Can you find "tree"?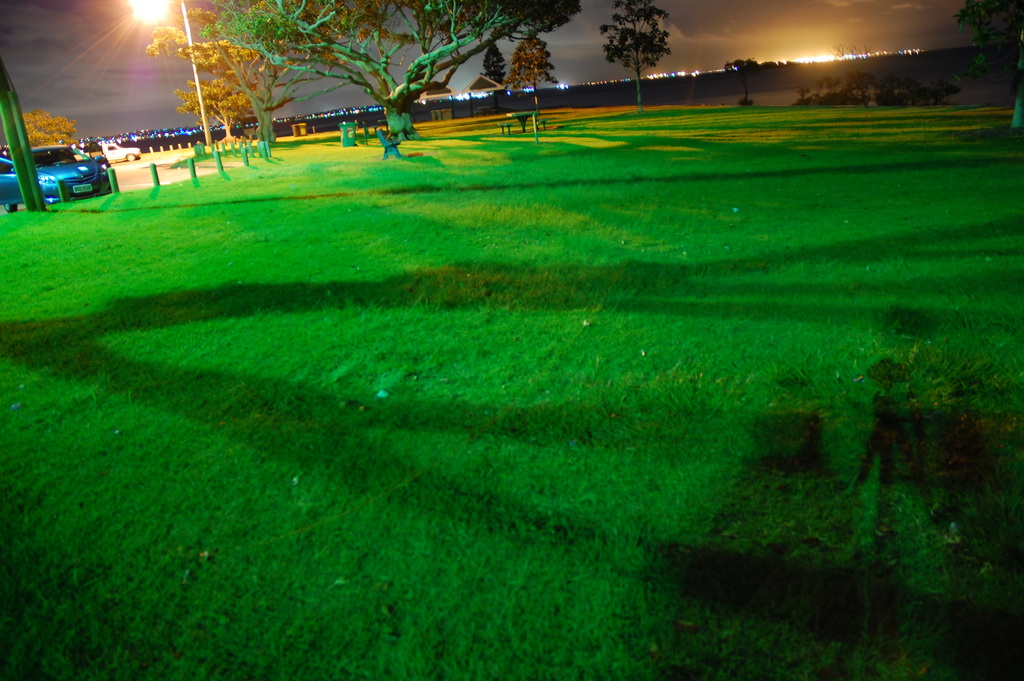
Yes, bounding box: 477,39,509,84.
